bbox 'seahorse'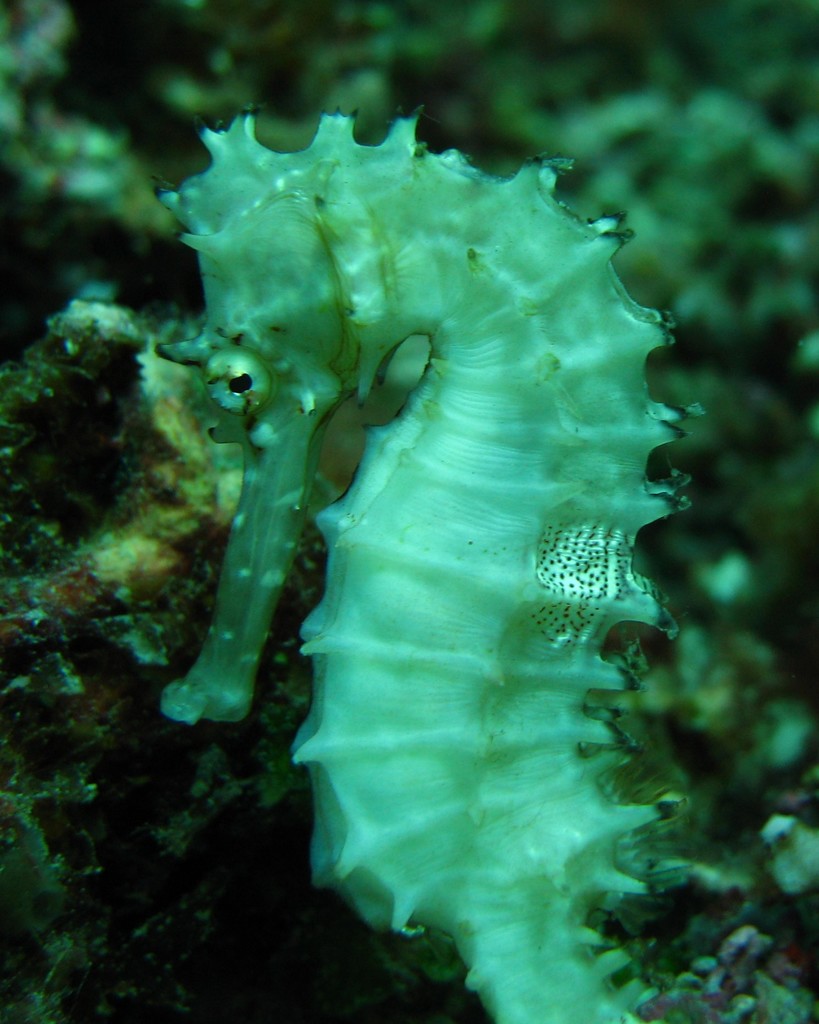
pyautogui.locateOnScreen(143, 102, 697, 1023)
